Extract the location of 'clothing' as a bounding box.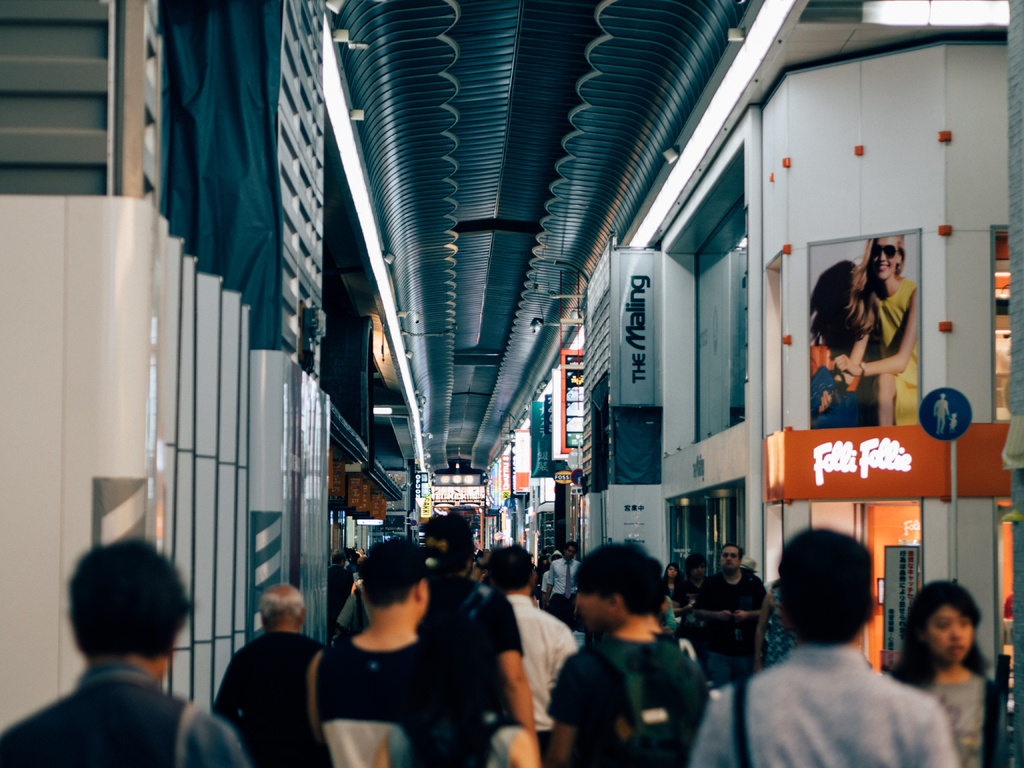
left=223, top=635, right=328, bottom=767.
